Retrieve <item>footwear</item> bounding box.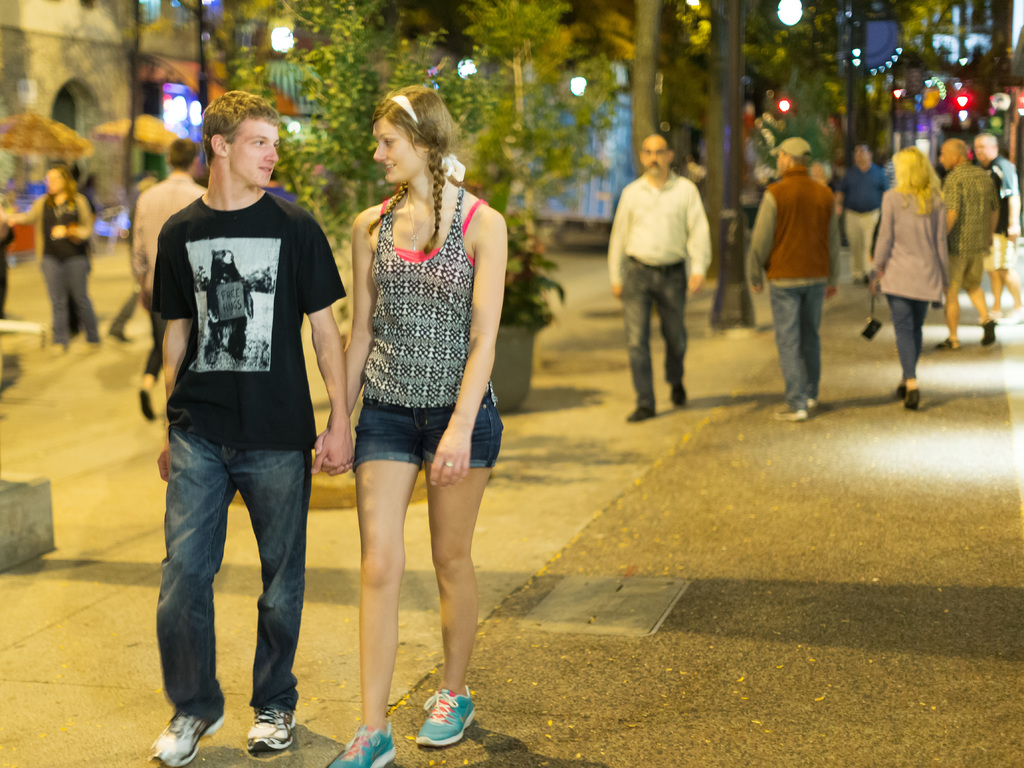
Bounding box: (626,405,657,421).
